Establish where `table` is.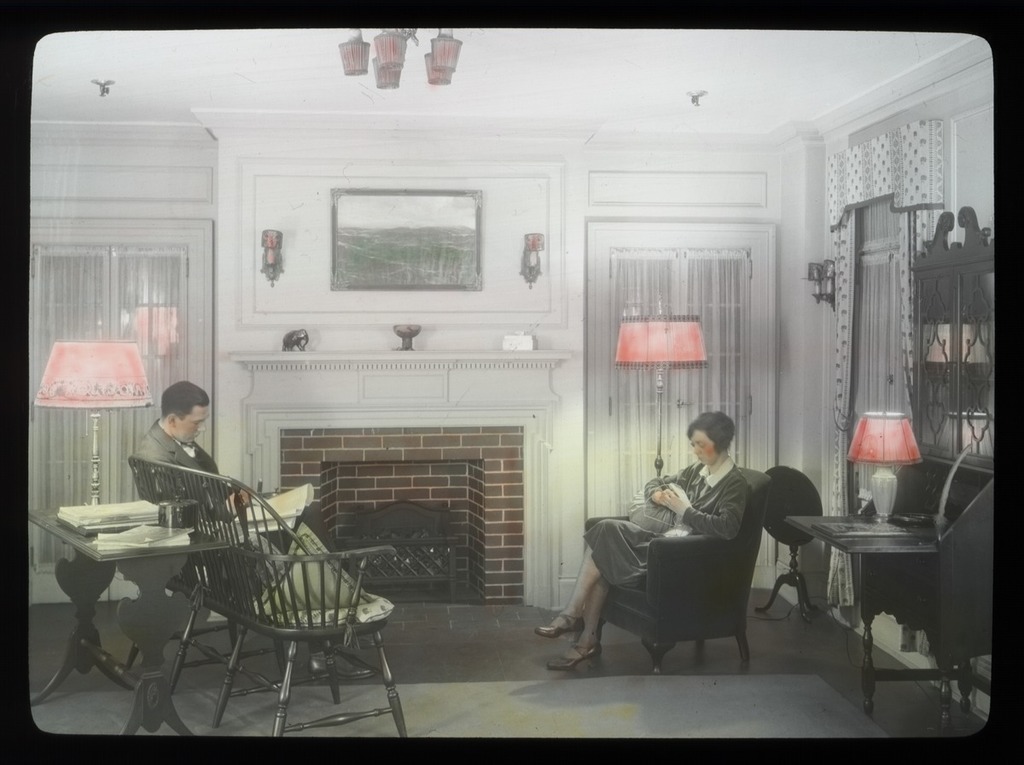
Established at locate(26, 514, 309, 747).
